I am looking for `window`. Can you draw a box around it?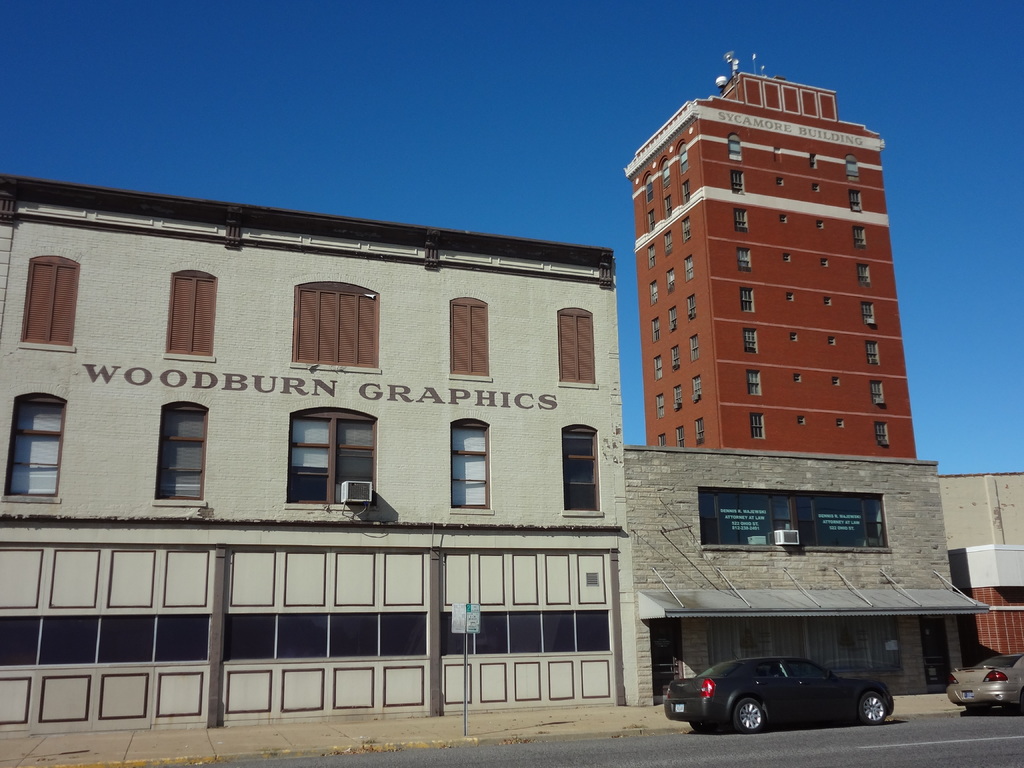
Sure, the bounding box is [left=849, top=190, right=865, bottom=212].
